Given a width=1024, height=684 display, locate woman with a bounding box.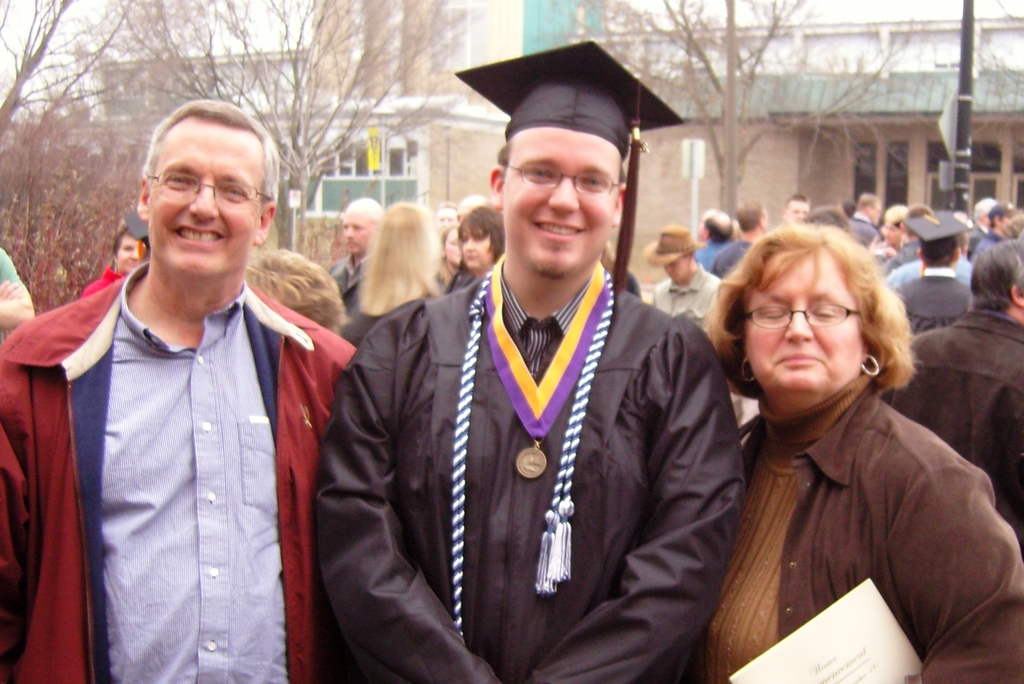
Located: [left=342, top=200, right=447, bottom=342].
